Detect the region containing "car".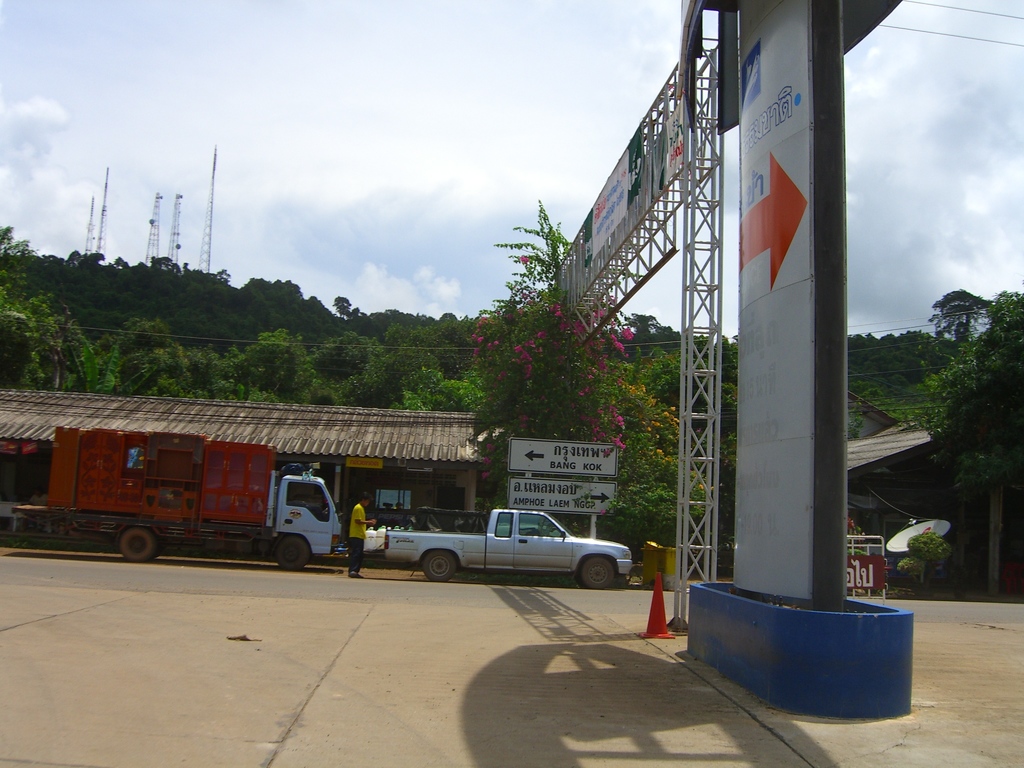
377 507 642 595.
